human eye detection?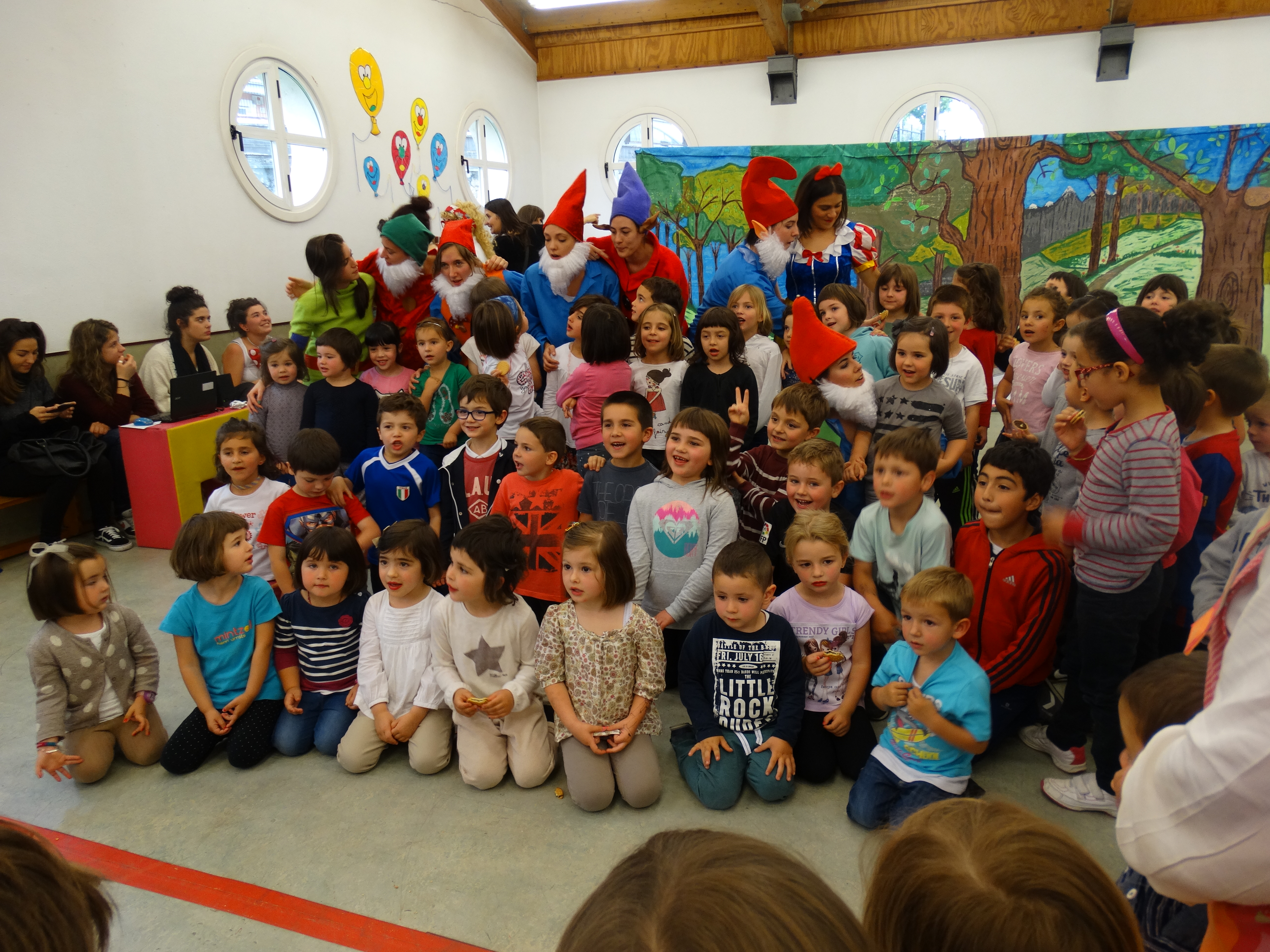
bbox=(192, 103, 196, 105)
